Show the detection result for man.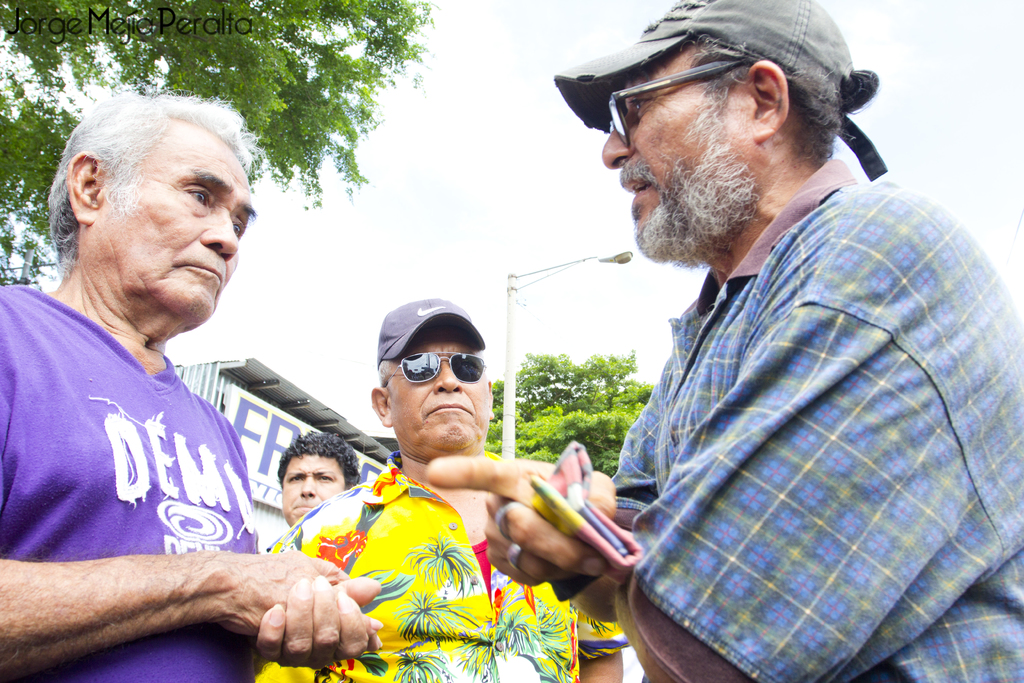
box=[13, 88, 369, 673].
